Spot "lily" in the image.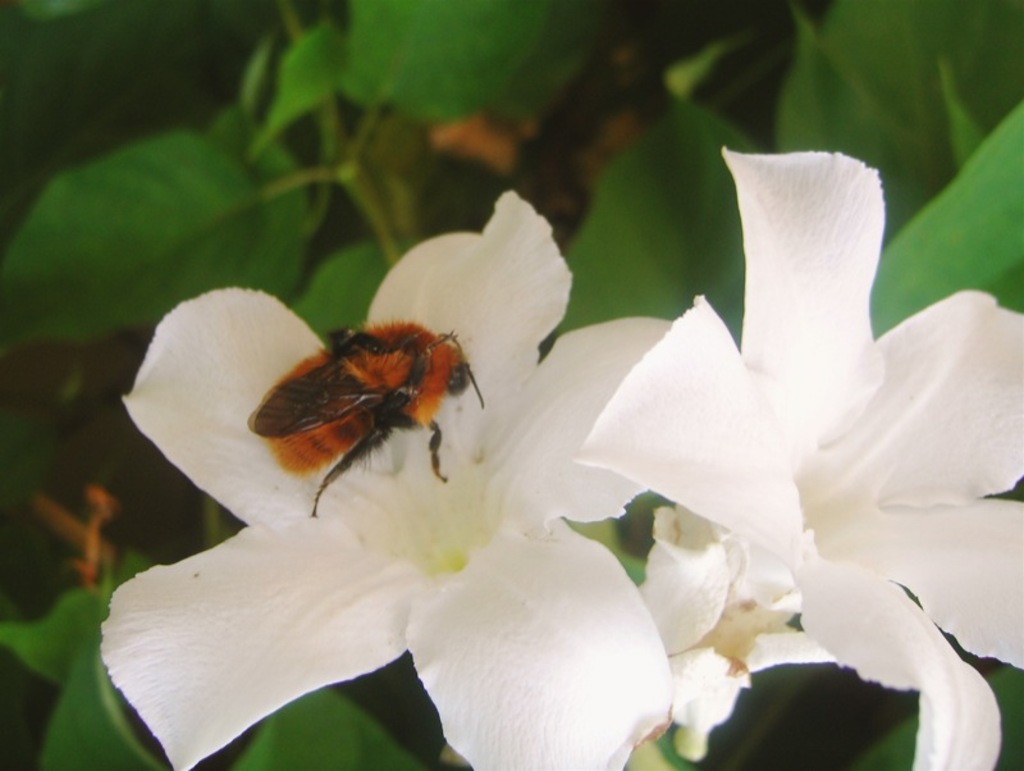
"lily" found at bbox(571, 146, 1023, 770).
